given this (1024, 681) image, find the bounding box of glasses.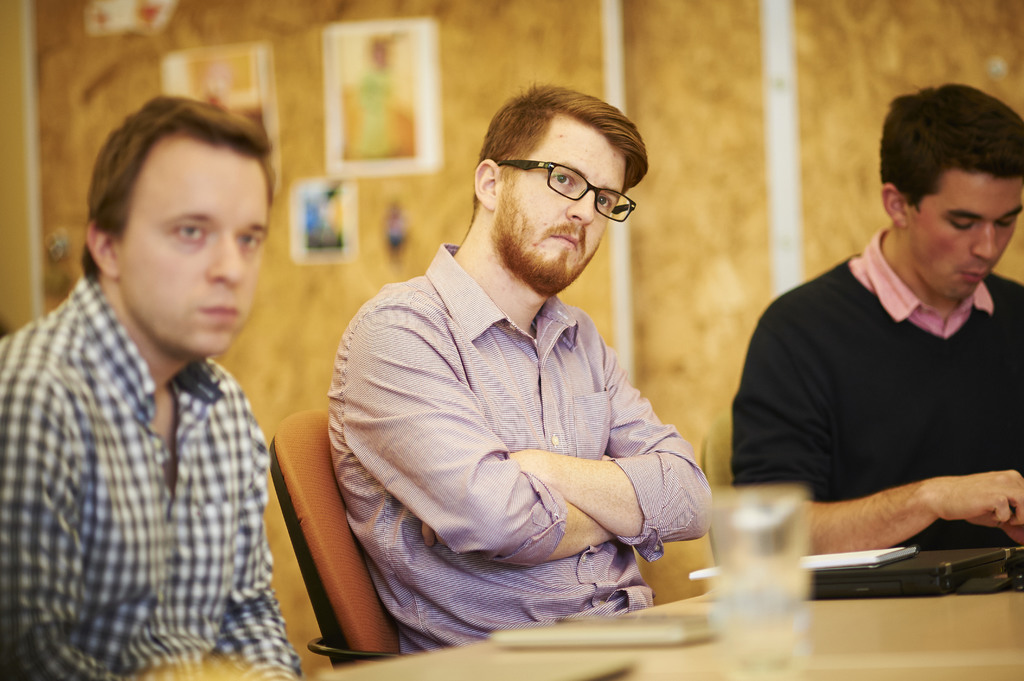
Rect(511, 157, 651, 211).
